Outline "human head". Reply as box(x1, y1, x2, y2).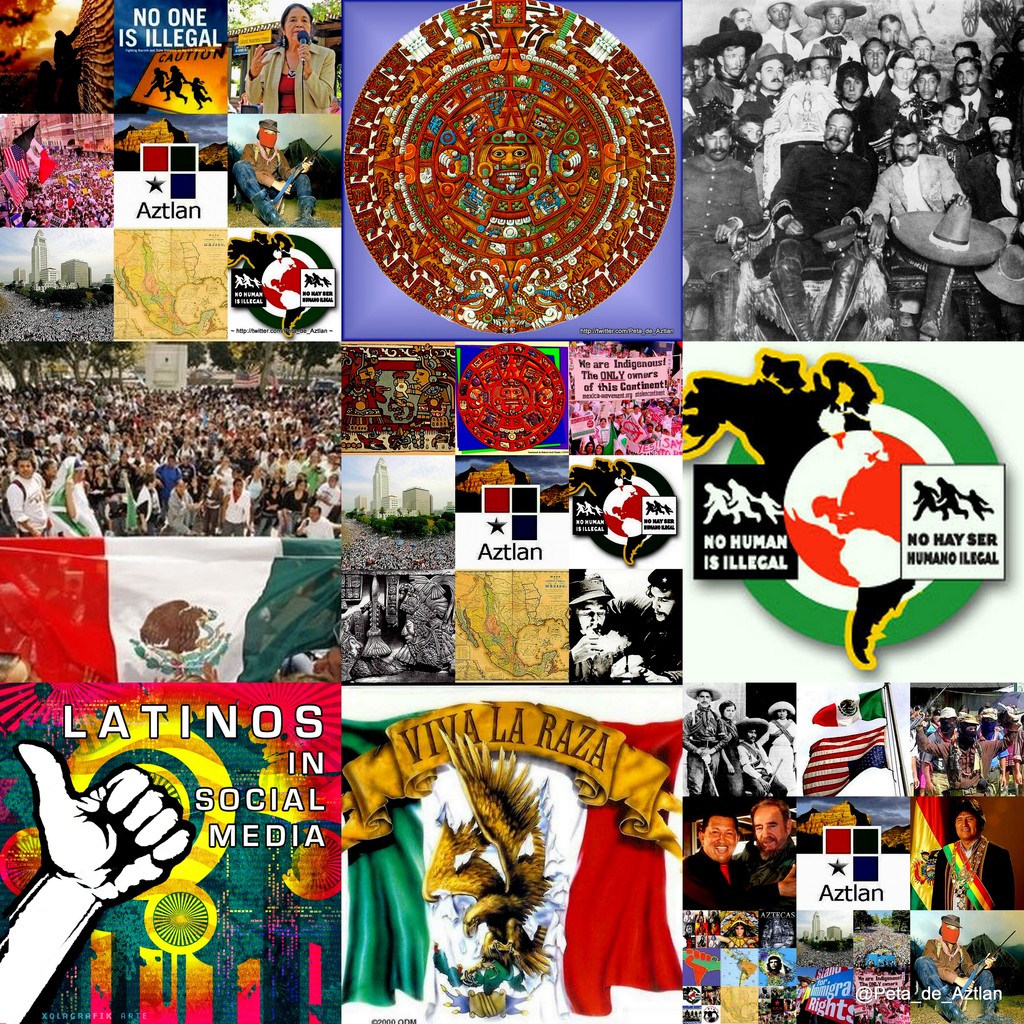
box(751, 799, 792, 856).
